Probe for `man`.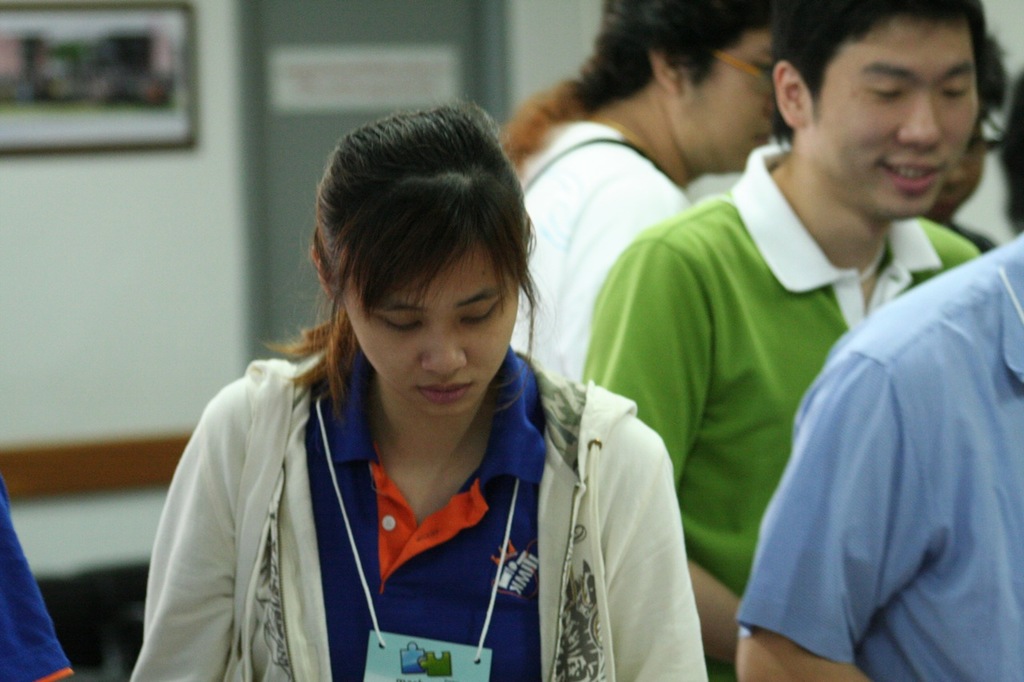
Probe result: <box>575,0,1018,681</box>.
